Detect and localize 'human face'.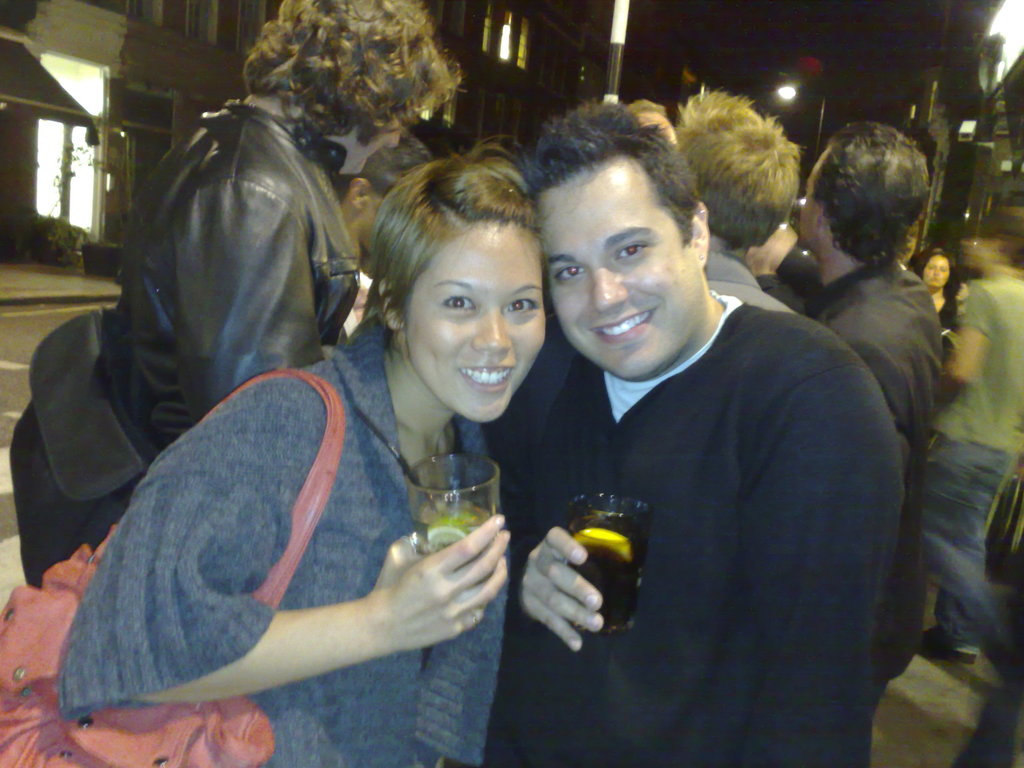
Localized at 536,155,704,381.
